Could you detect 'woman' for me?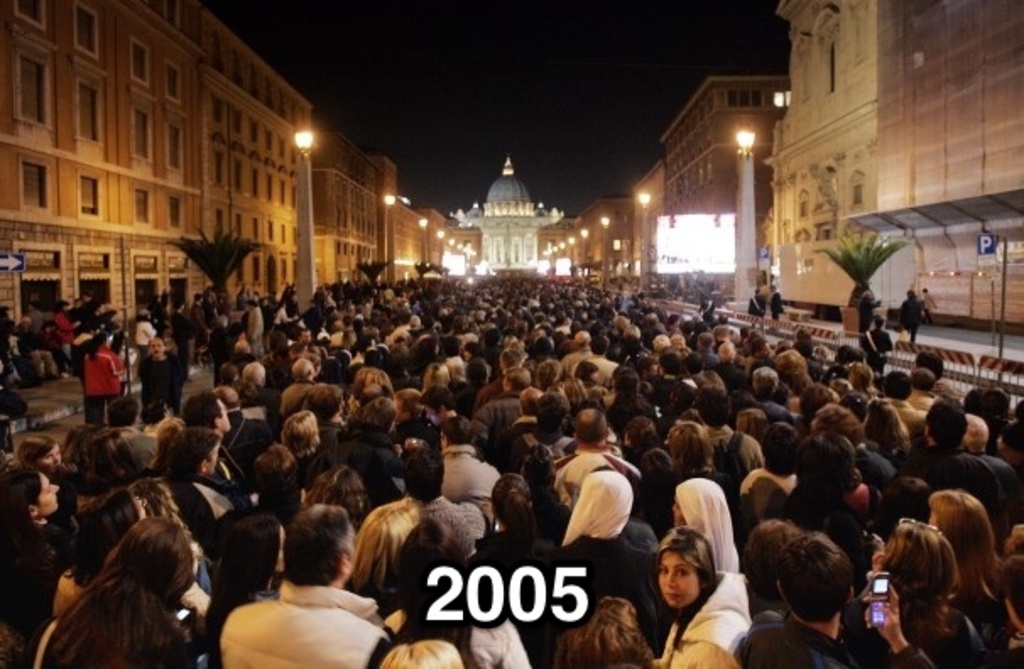
Detection result: (666, 483, 737, 571).
